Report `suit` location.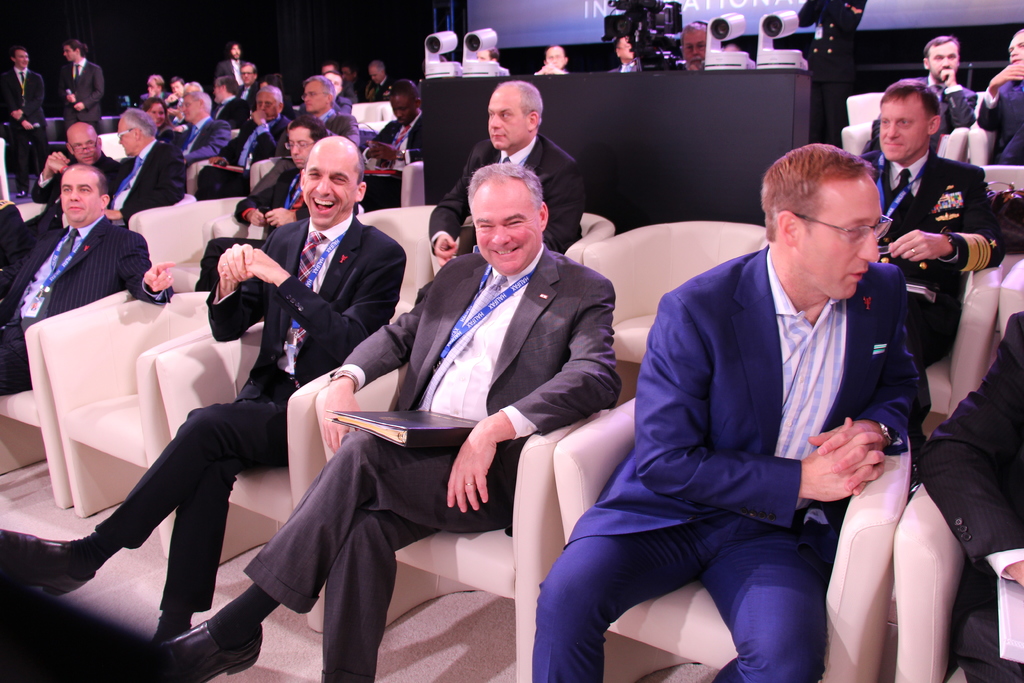
Report: [x1=3, y1=150, x2=116, y2=290].
